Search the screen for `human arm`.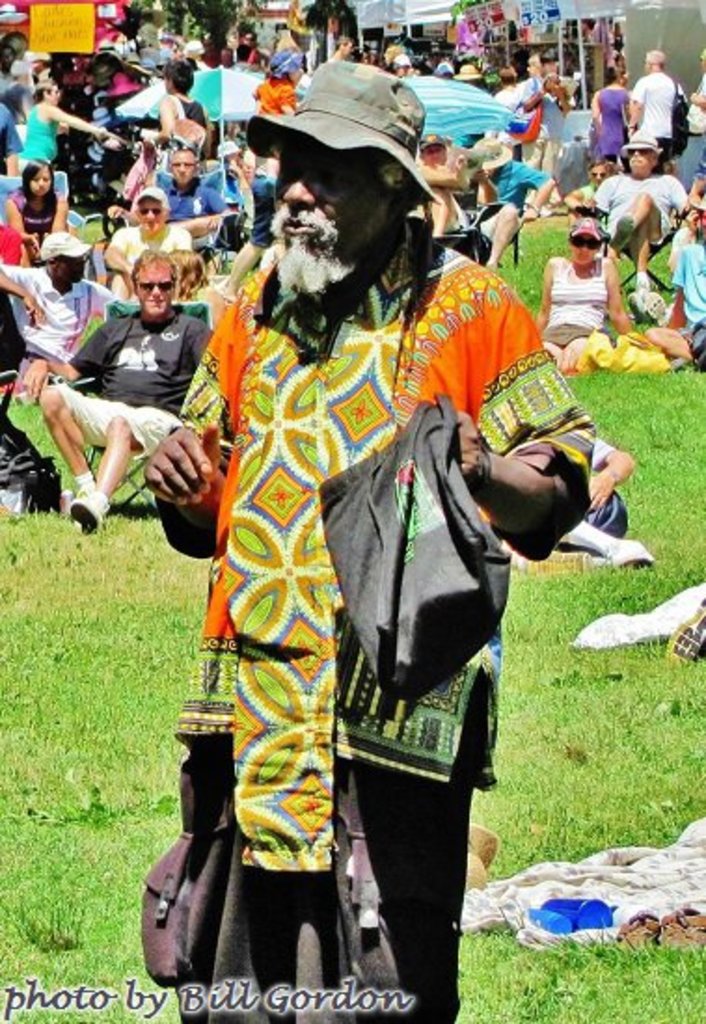
Found at box(0, 186, 34, 246).
